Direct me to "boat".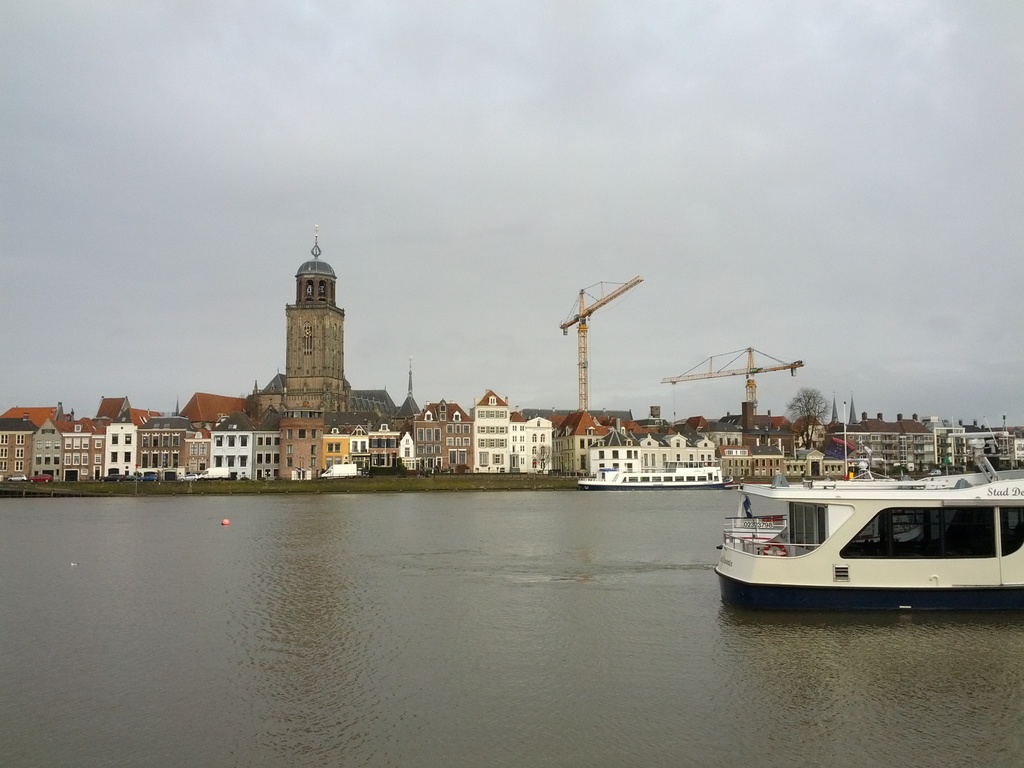
Direction: Rect(710, 433, 1023, 617).
